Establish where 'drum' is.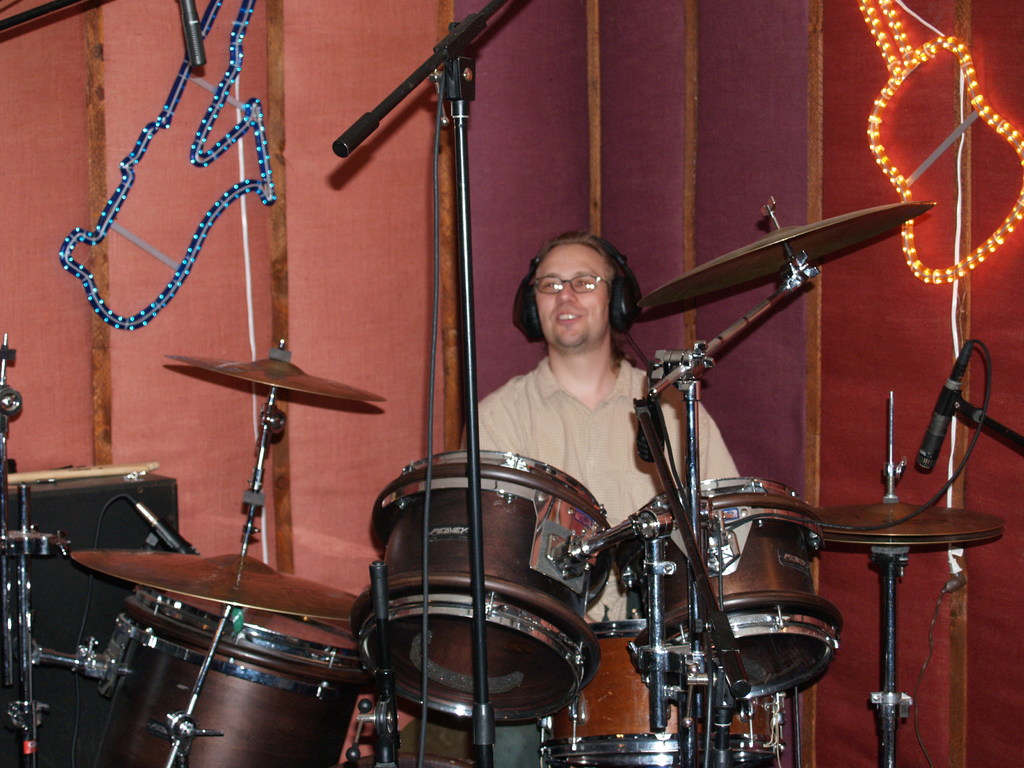
Established at bbox=(634, 479, 844, 702).
